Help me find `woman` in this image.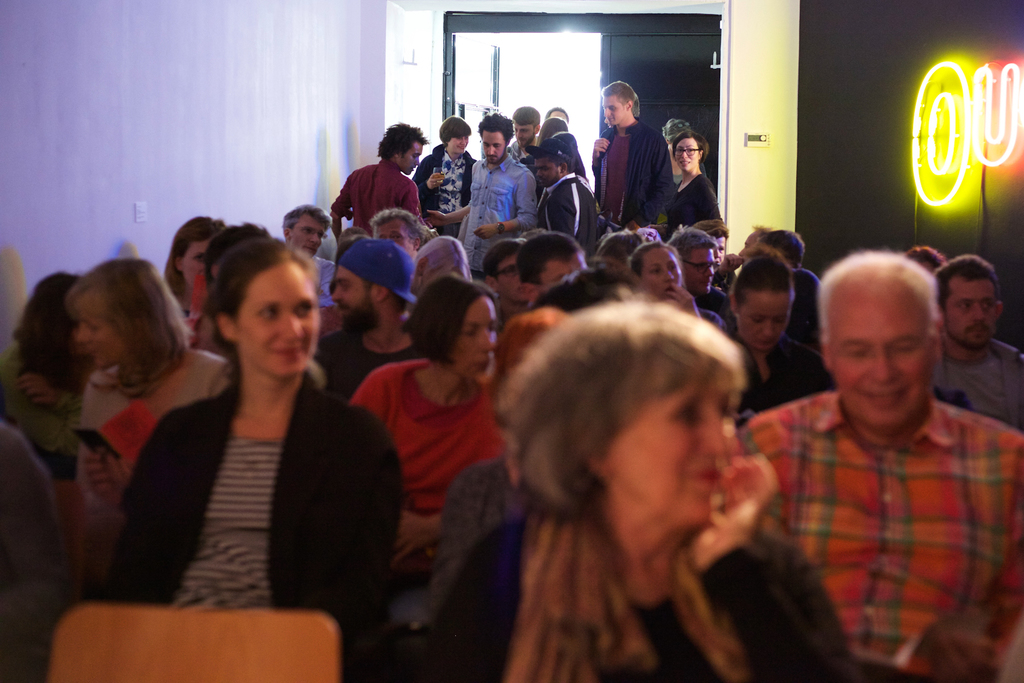
Found it: BBox(348, 276, 514, 588).
